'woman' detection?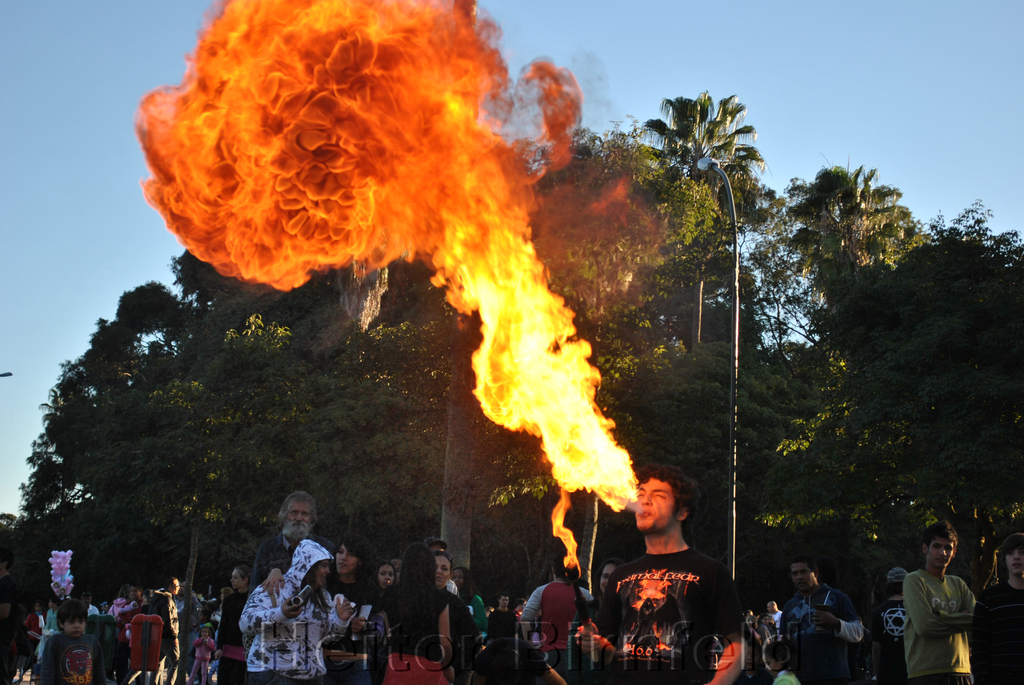
bbox=[261, 531, 391, 683]
